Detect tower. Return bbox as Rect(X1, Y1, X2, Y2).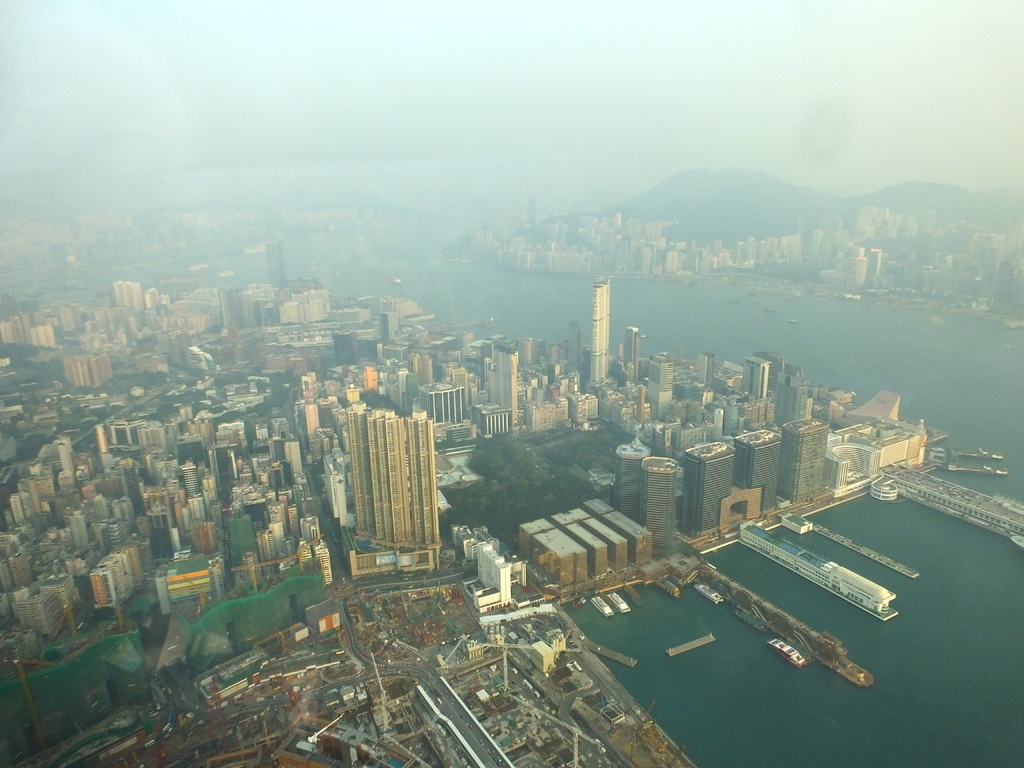
Rect(747, 349, 771, 417).
